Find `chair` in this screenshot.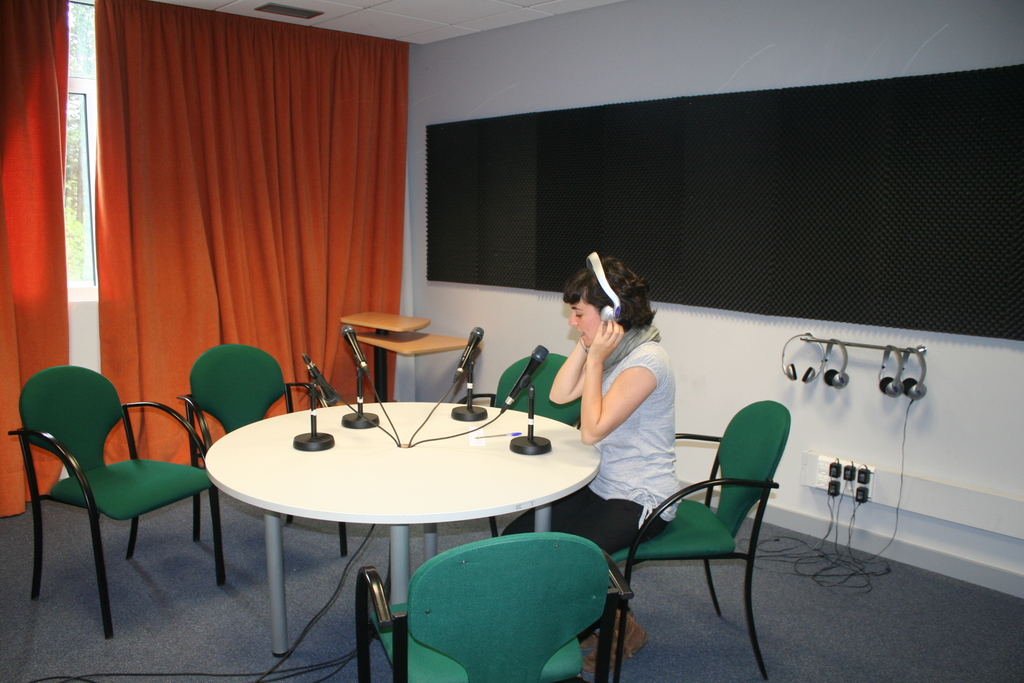
The bounding box for `chair` is [349,529,633,682].
